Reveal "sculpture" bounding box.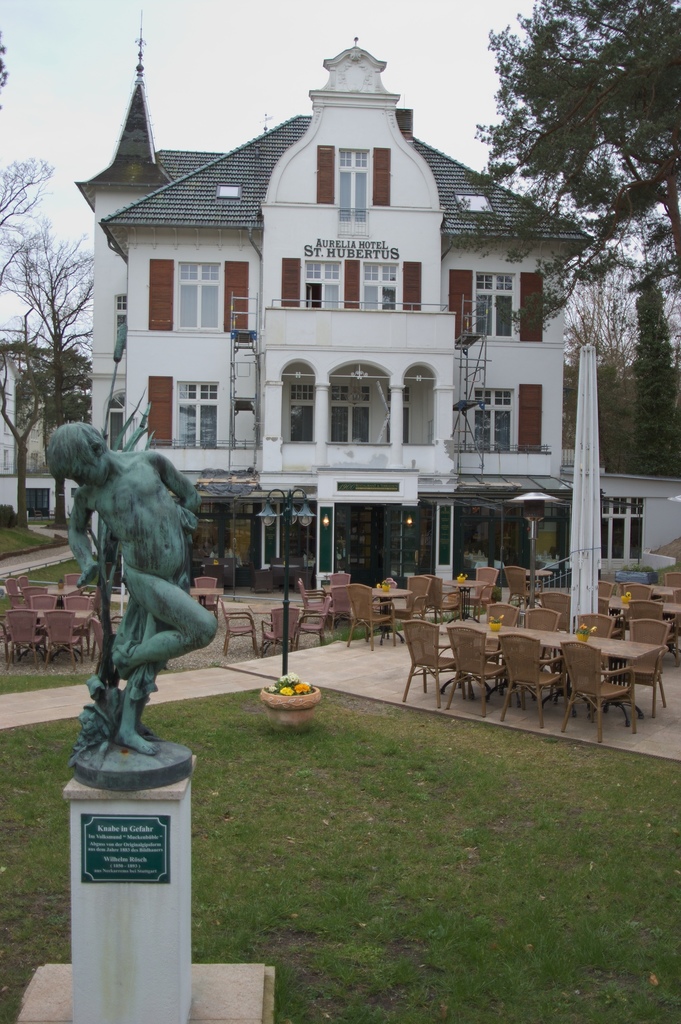
Revealed: (56,393,224,780).
